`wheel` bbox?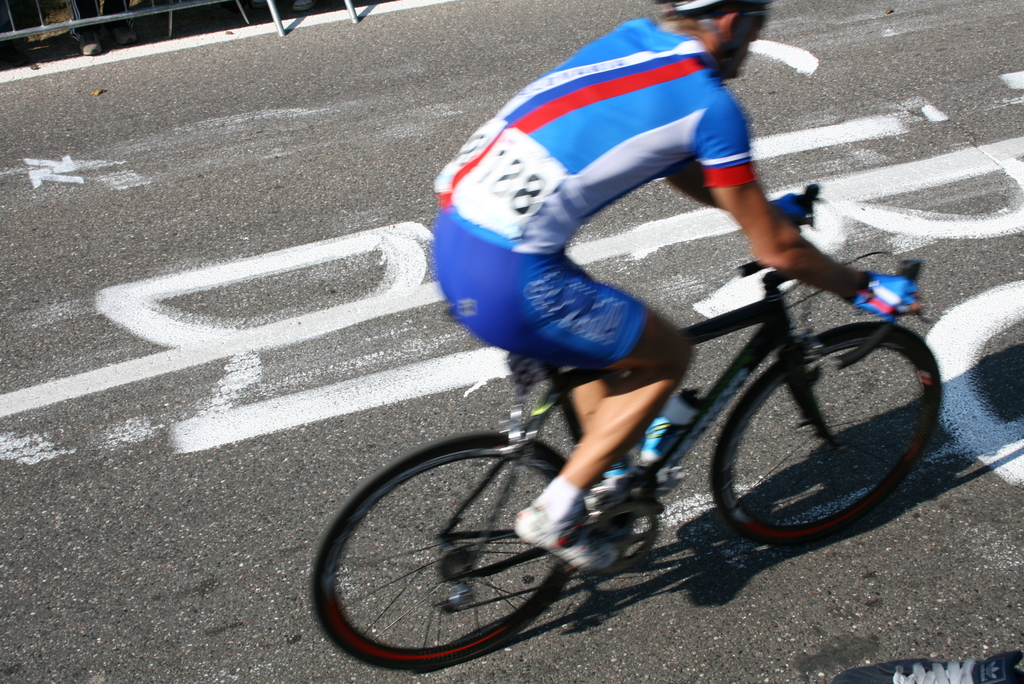
left=307, top=432, right=582, bottom=660
